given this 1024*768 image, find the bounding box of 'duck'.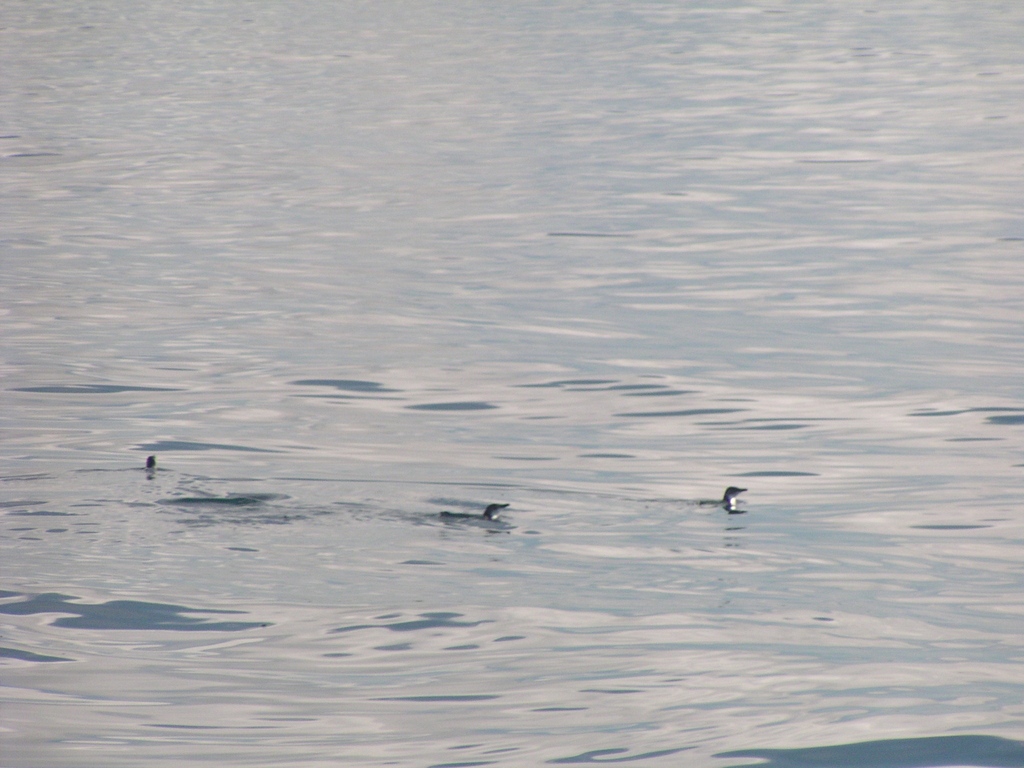
(left=445, top=502, right=510, bottom=526).
